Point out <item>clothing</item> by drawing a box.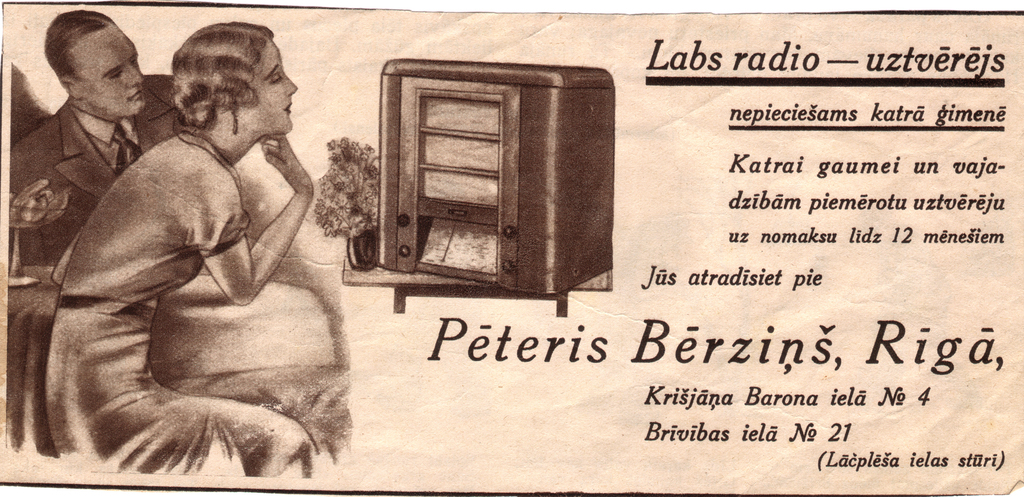
left=0, top=136, right=321, bottom=485.
